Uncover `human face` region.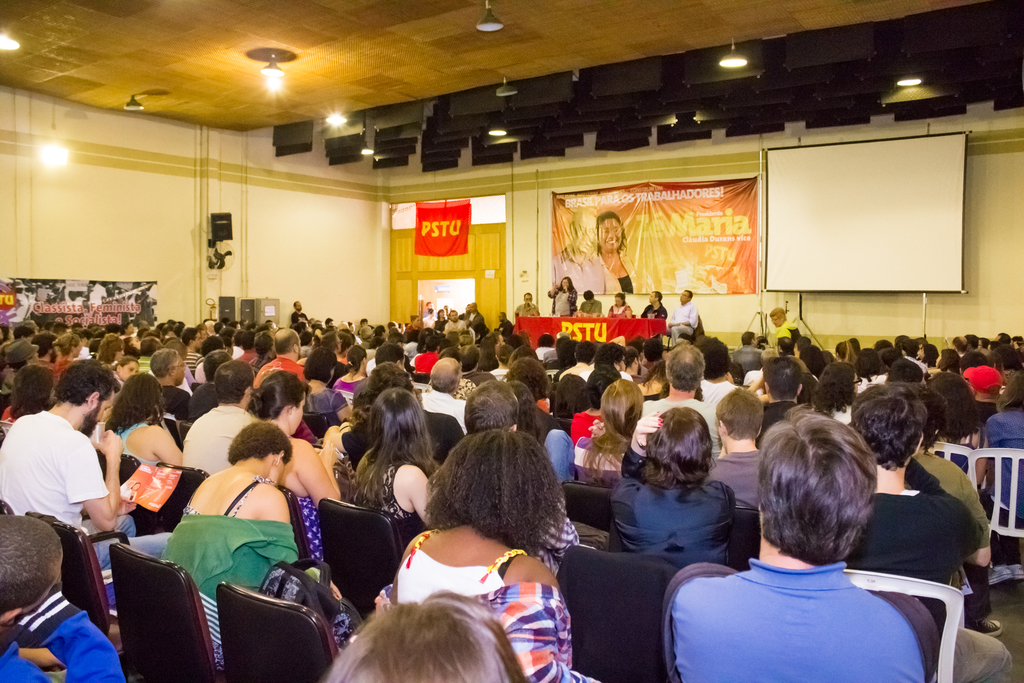
Uncovered: locate(449, 311, 457, 322).
